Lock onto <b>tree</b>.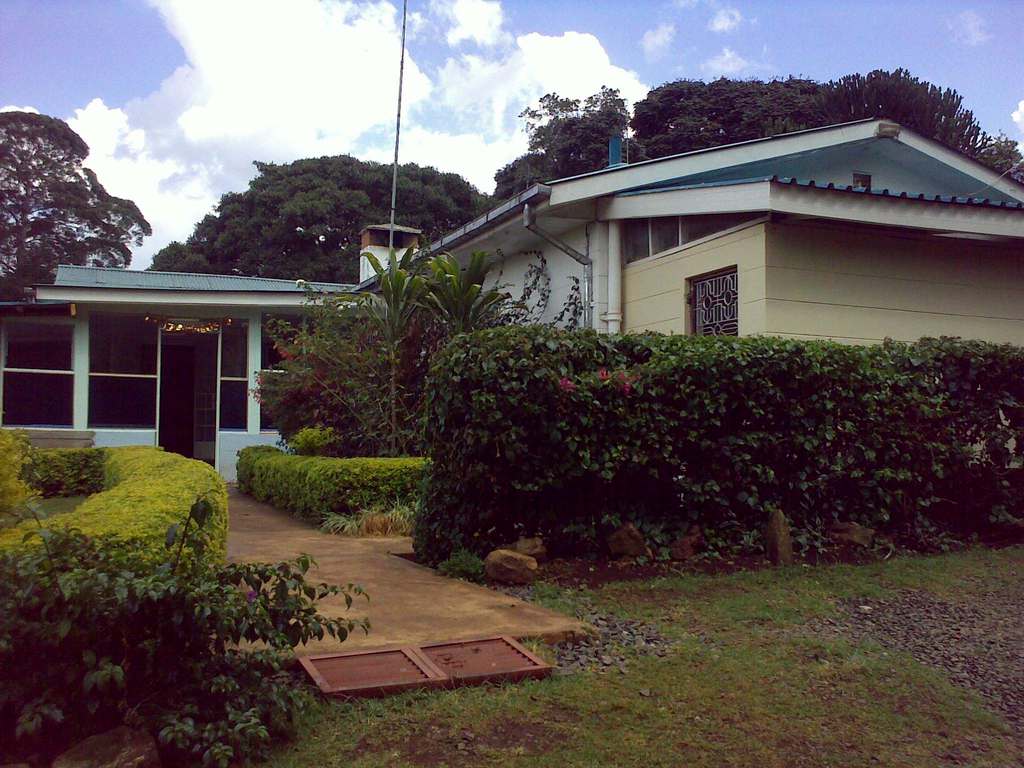
Locked: box(0, 108, 154, 294).
